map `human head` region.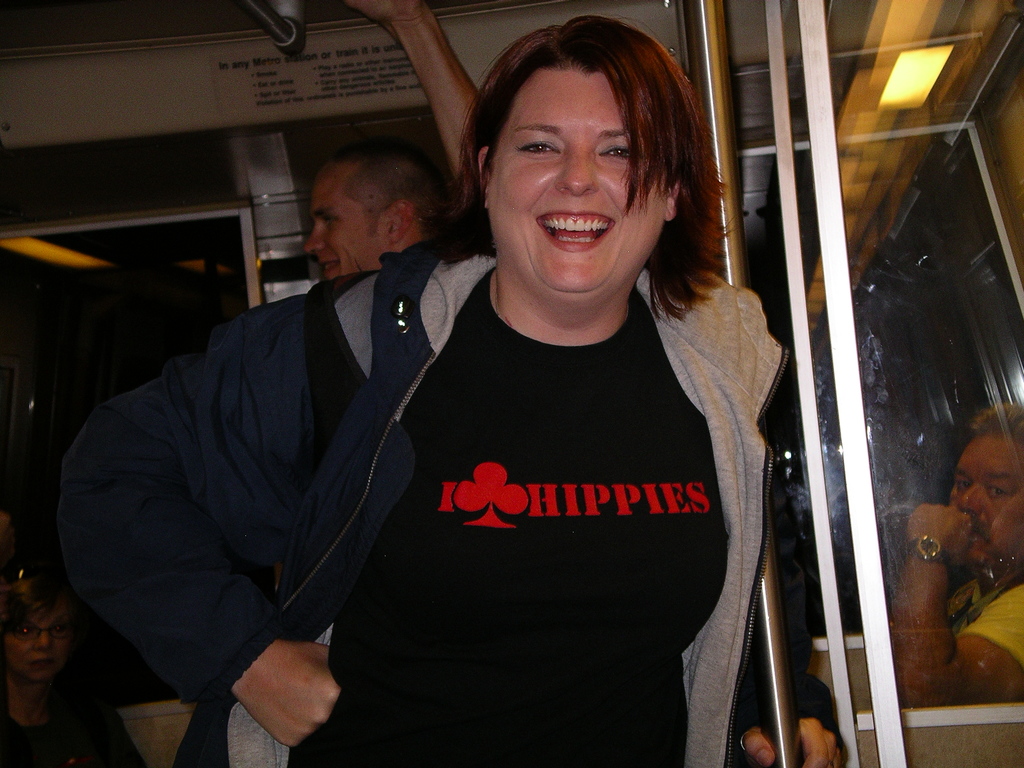
Mapped to select_region(432, 8, 710, 298).
